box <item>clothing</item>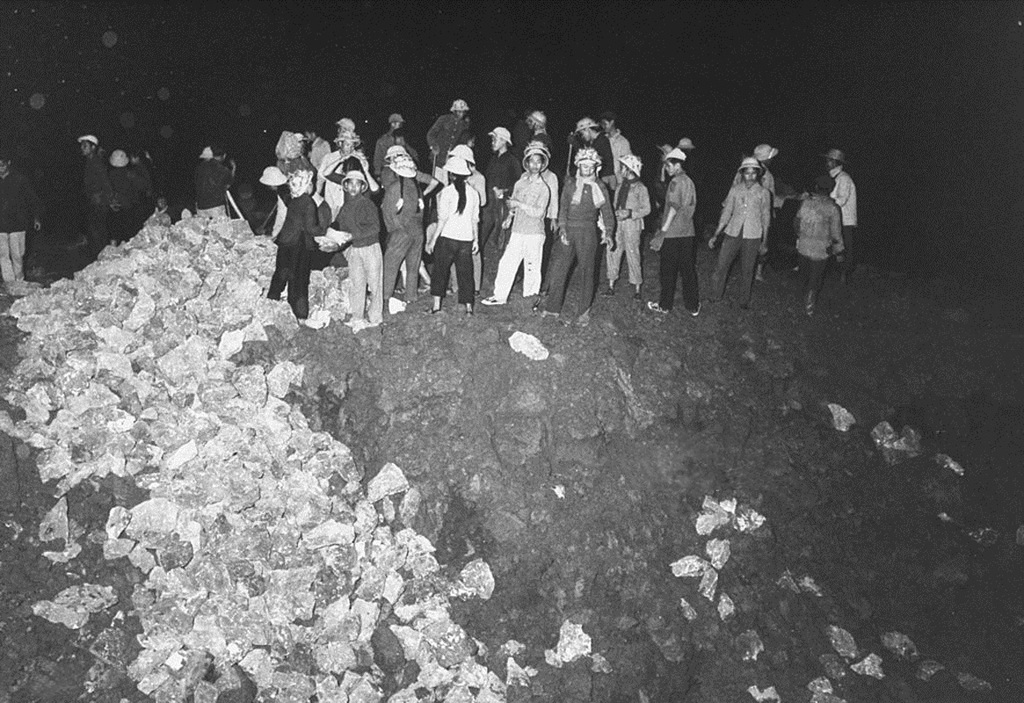
l=372, t=119, r=400, b=169
